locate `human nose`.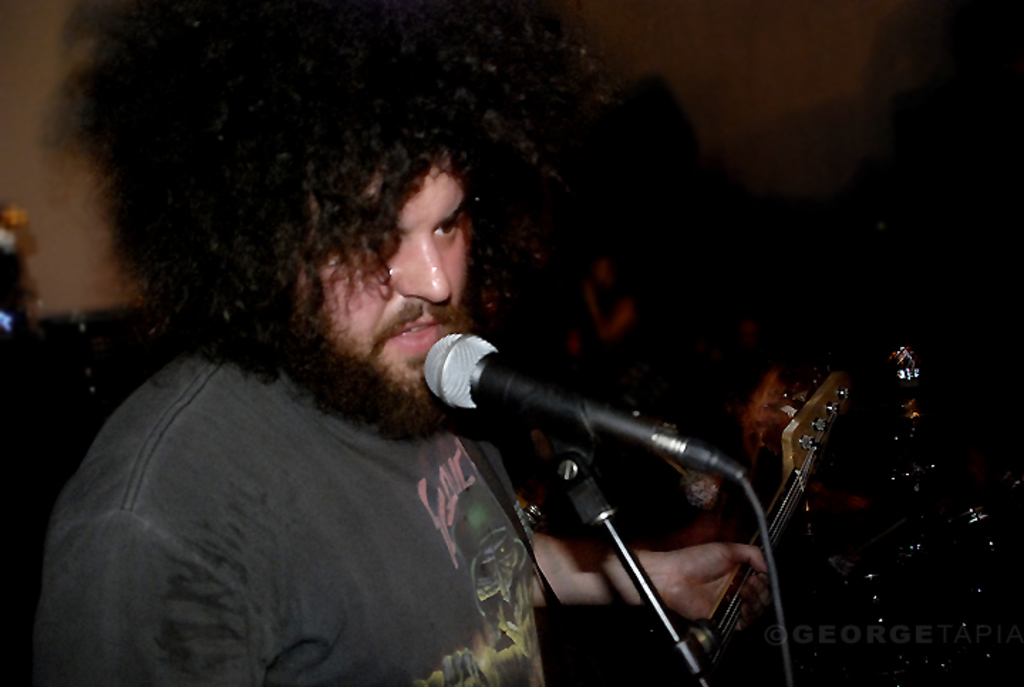
Bounding box: 391/229/454/313.
